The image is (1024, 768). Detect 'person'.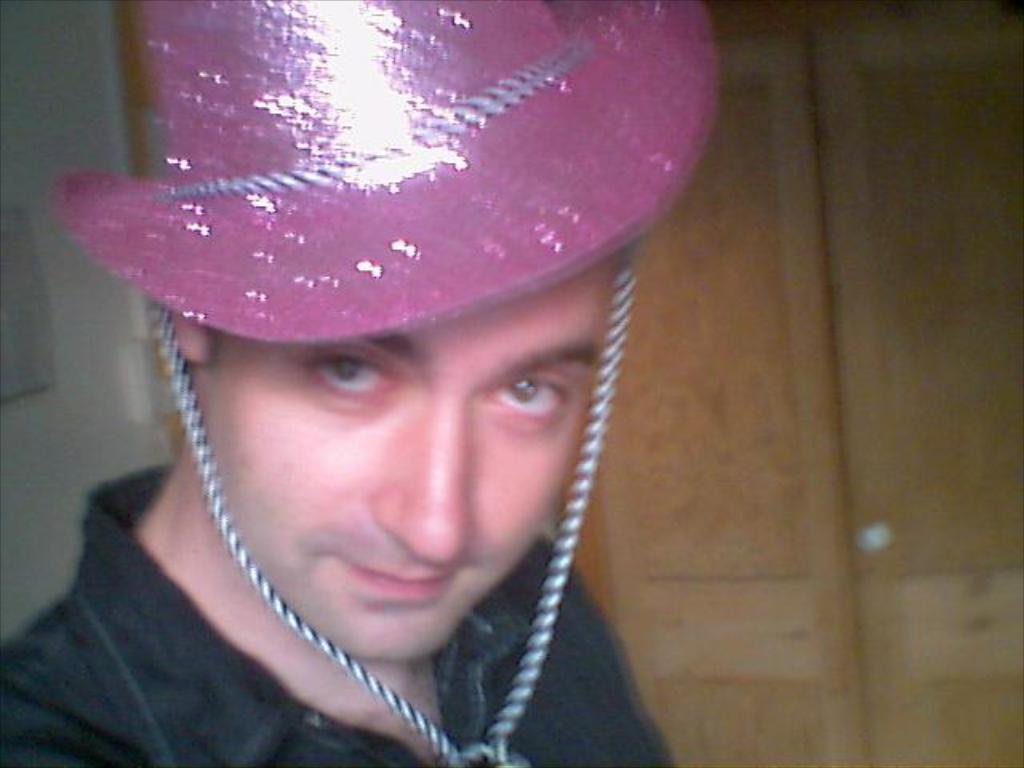
Detection: l=51, t=22, r=725, b=767.
